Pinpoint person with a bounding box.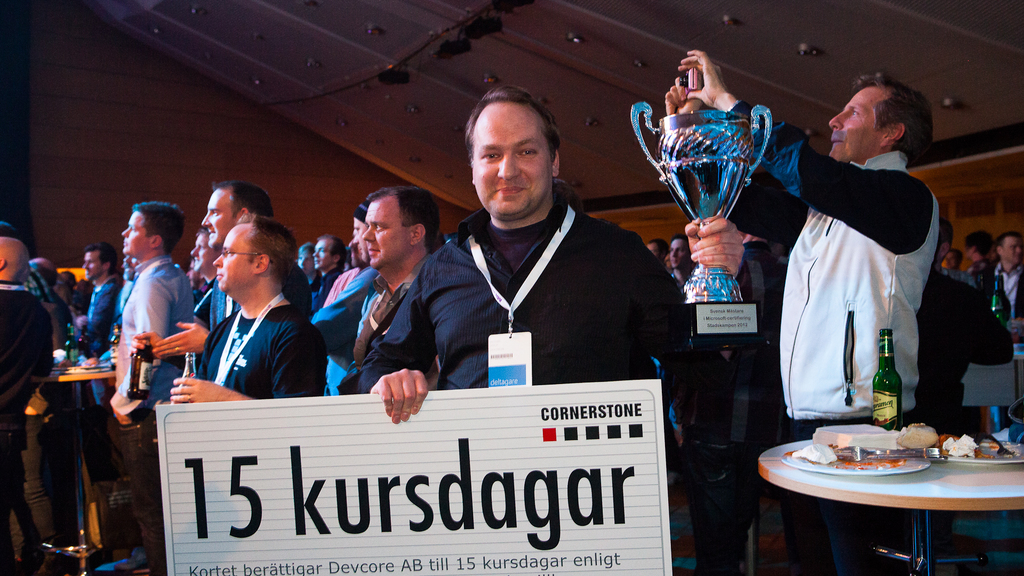
locate(127, 184, 289, 361).
